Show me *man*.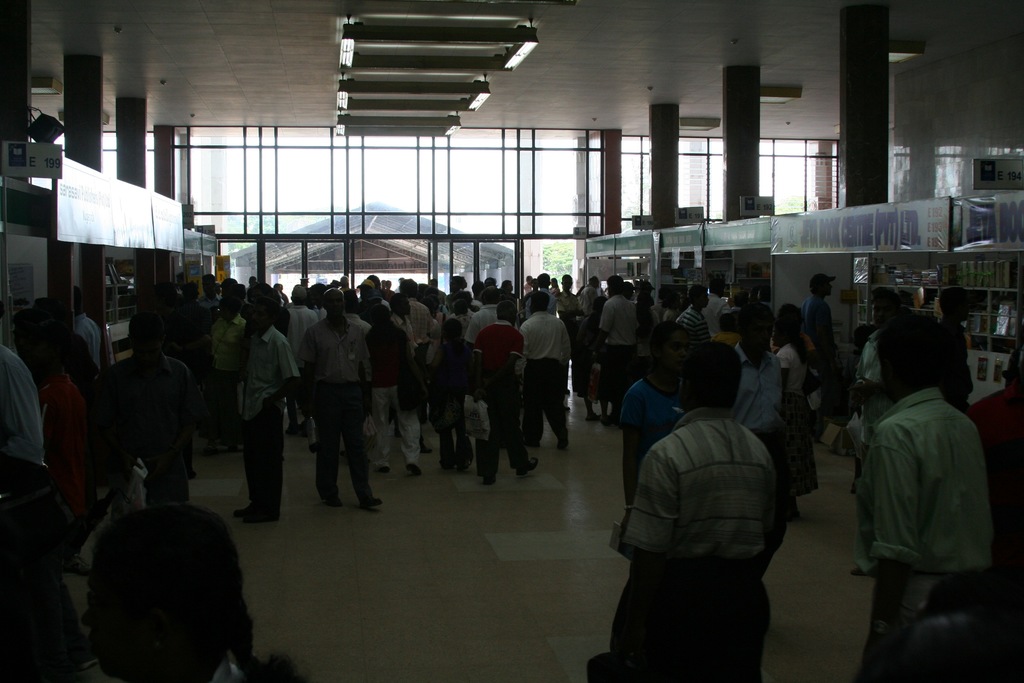
*man* is here: region(91, 315, 192, 504).
